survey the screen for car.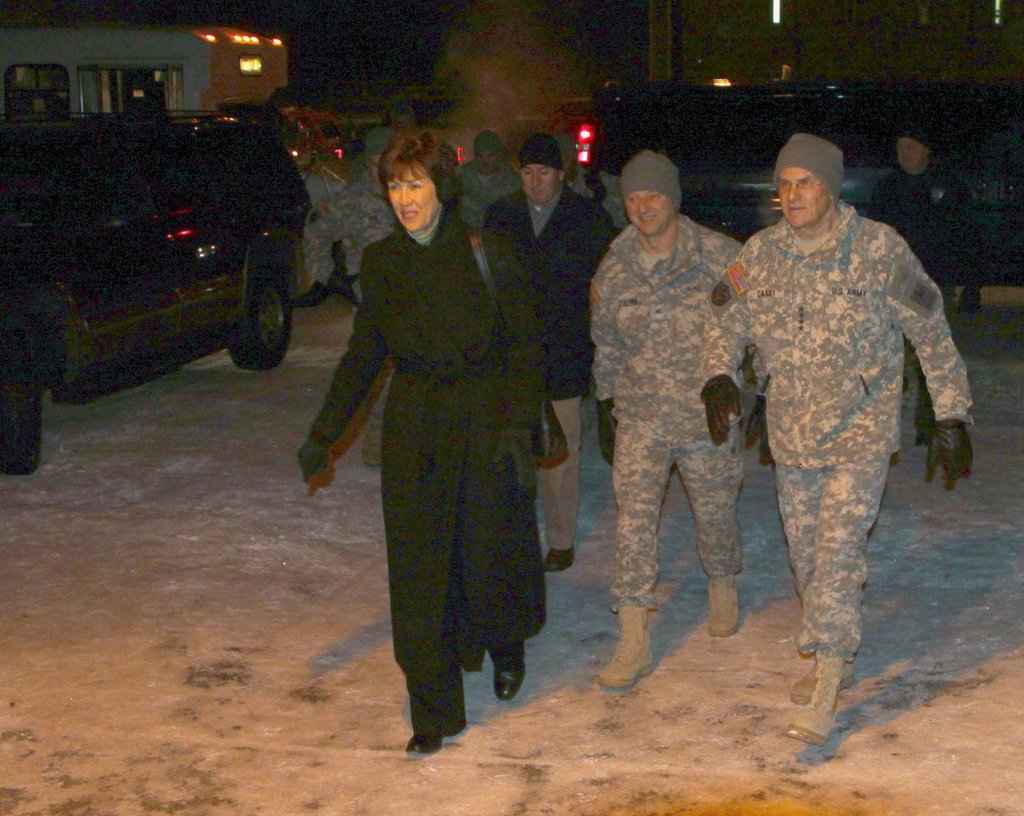
Survey found: locate(566, 81, 907, 236).
